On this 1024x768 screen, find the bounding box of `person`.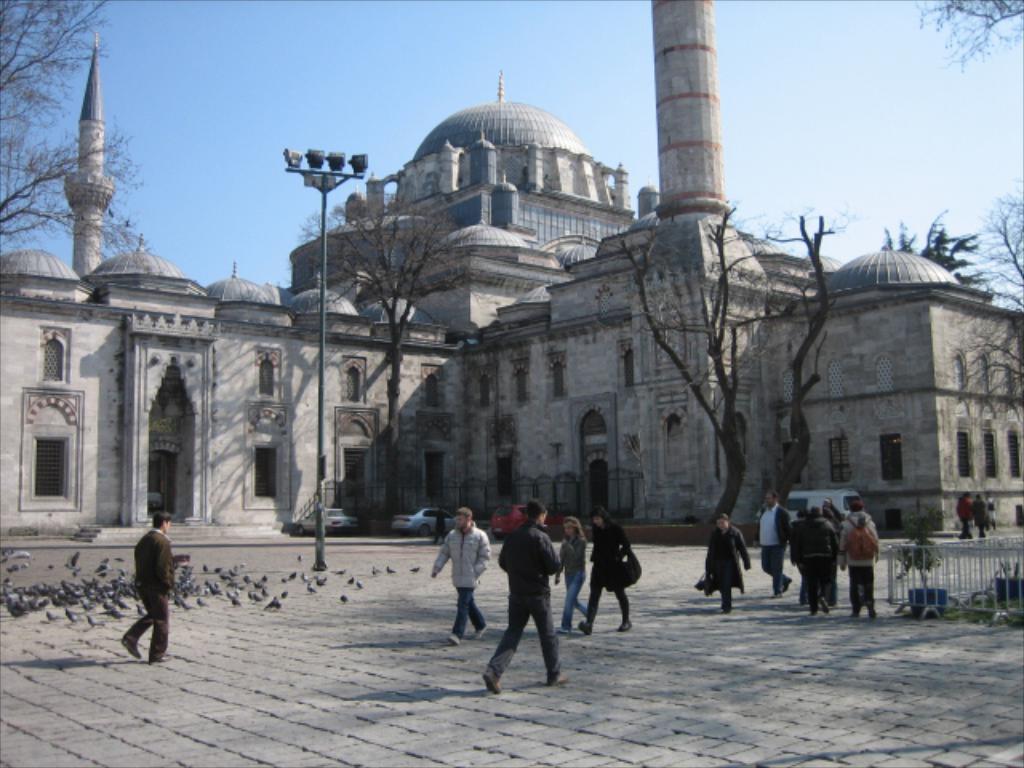
Bounding box: region(426, 507, 493, 646).
